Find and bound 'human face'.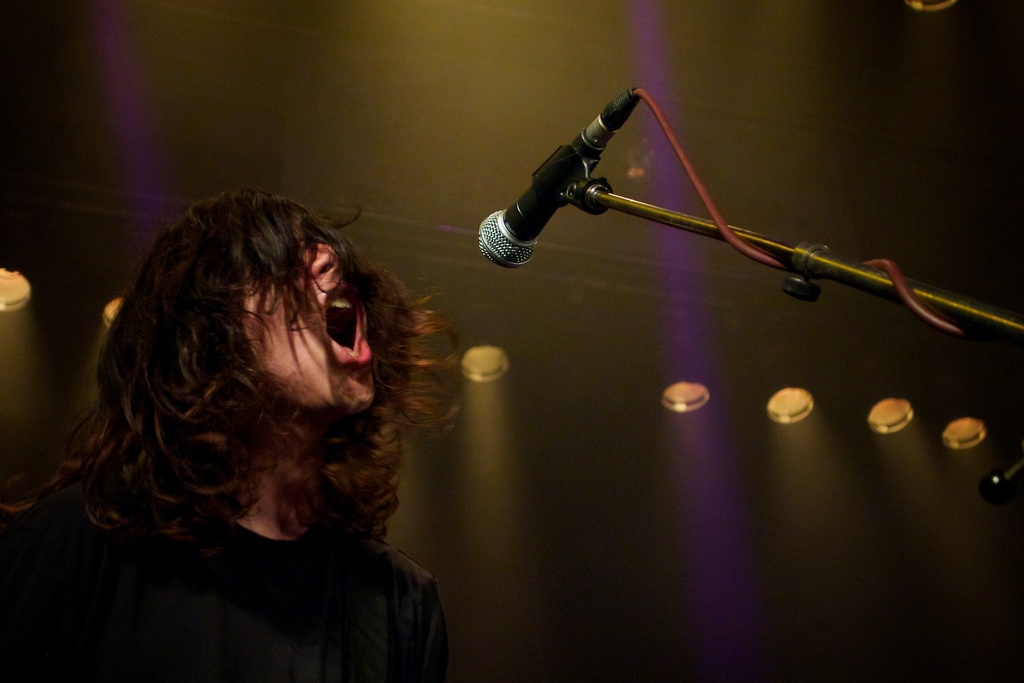
Bound: bbox(241, 227, 376, 415).
